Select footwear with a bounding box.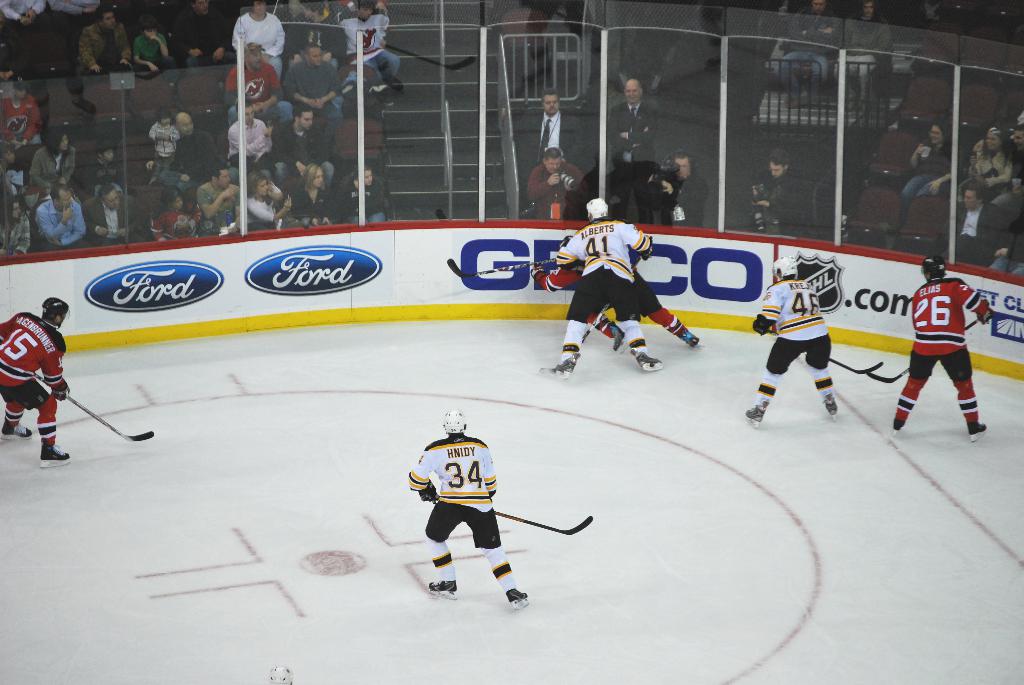
locate(4, 417, 33, 438).
